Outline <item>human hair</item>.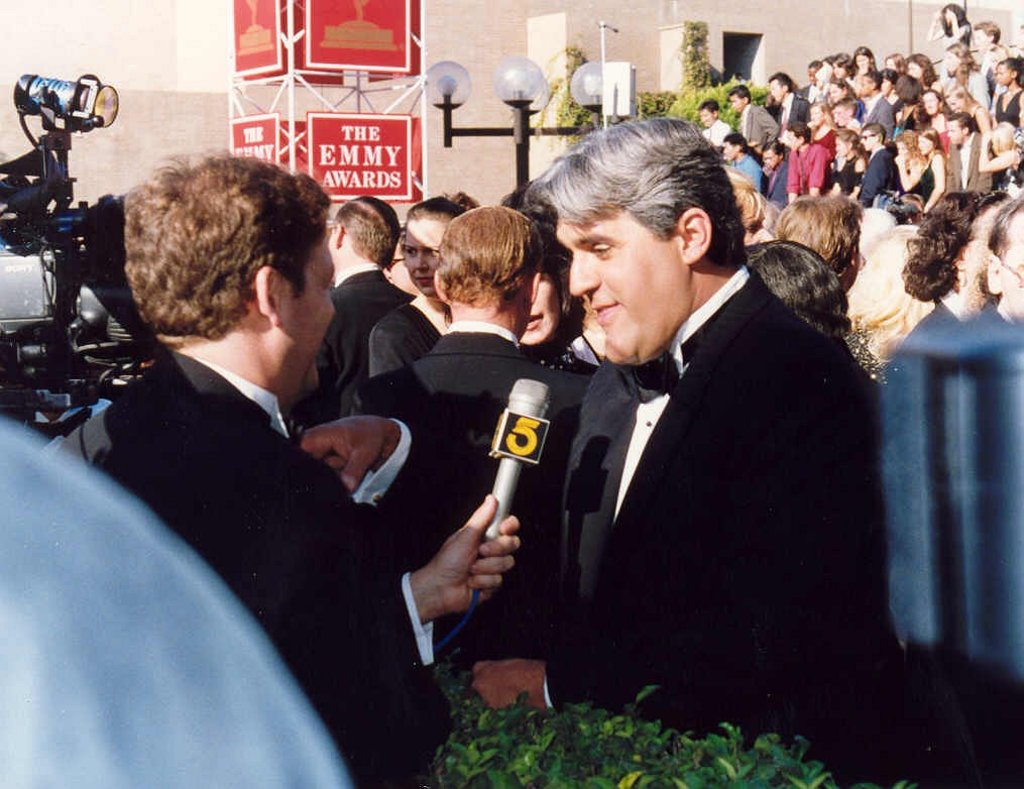
Outline: (722,82,750,104).
